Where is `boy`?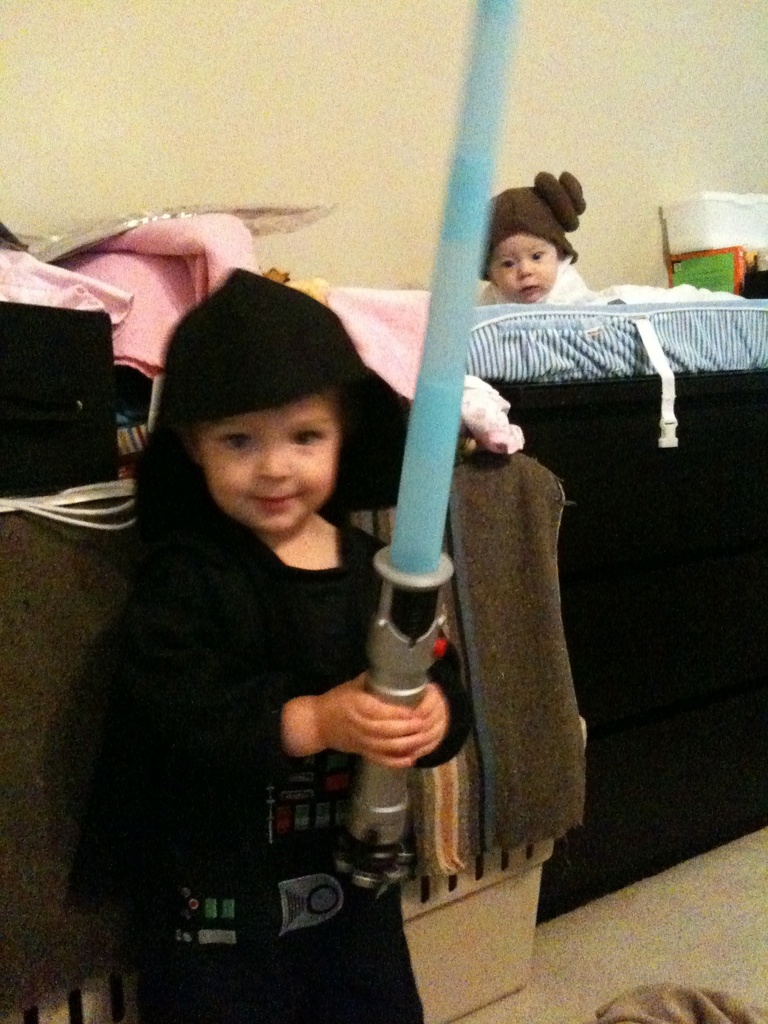
{"x1": 70, "y1": 227, "x2": 540, "y2": 963}.
